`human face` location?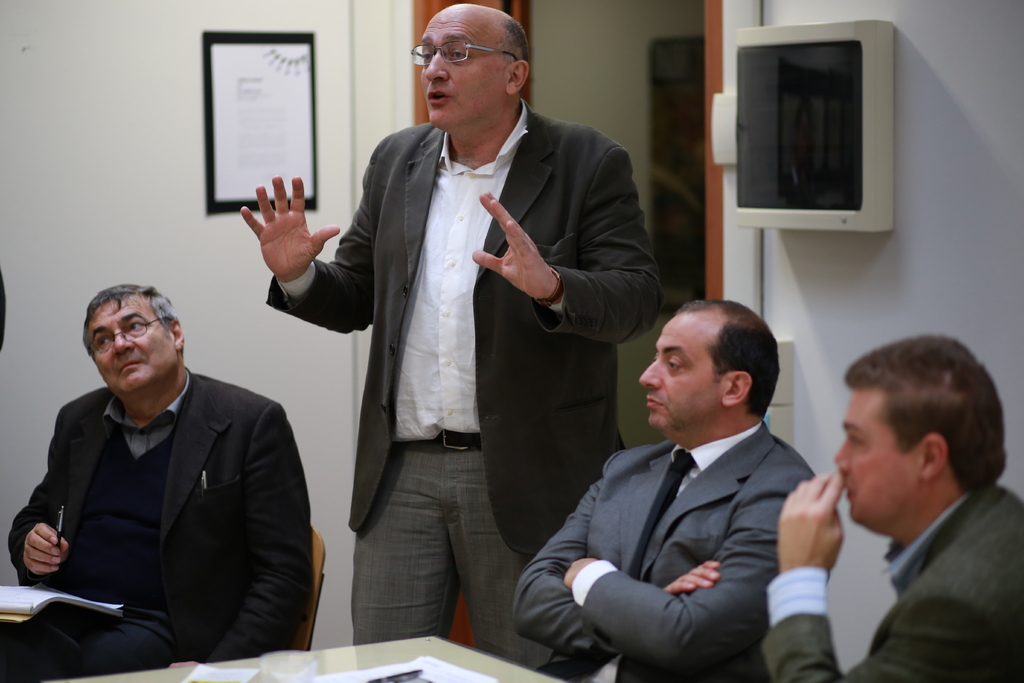
421,10,496,128
